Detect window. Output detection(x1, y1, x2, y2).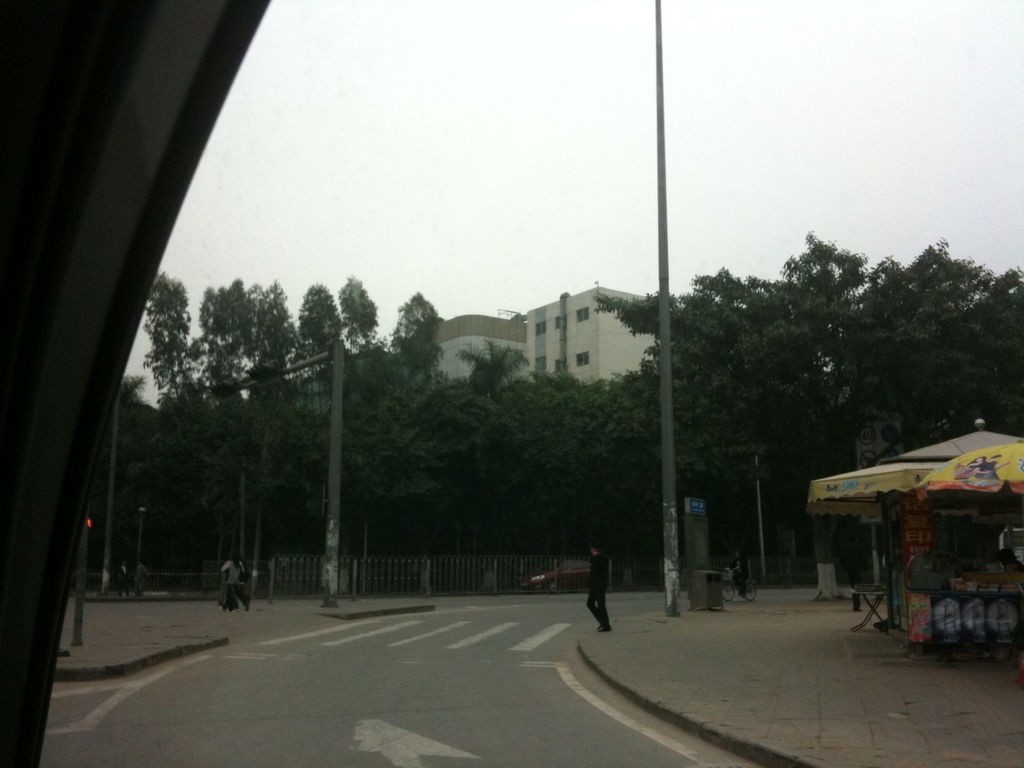
detection(554, 316, 564, 332).
